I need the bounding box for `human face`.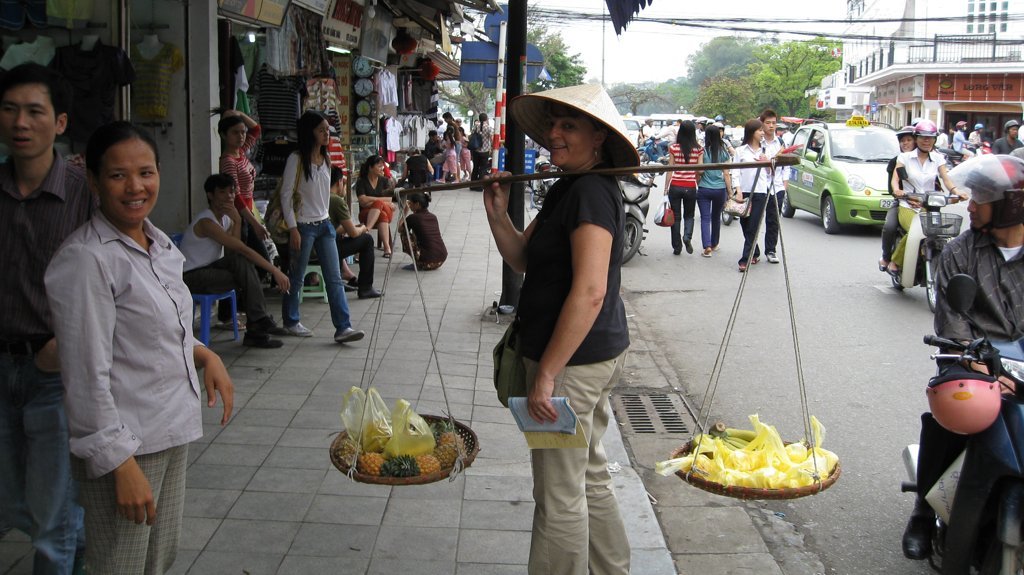
Here it is: region(898, 133, 914, 151).
